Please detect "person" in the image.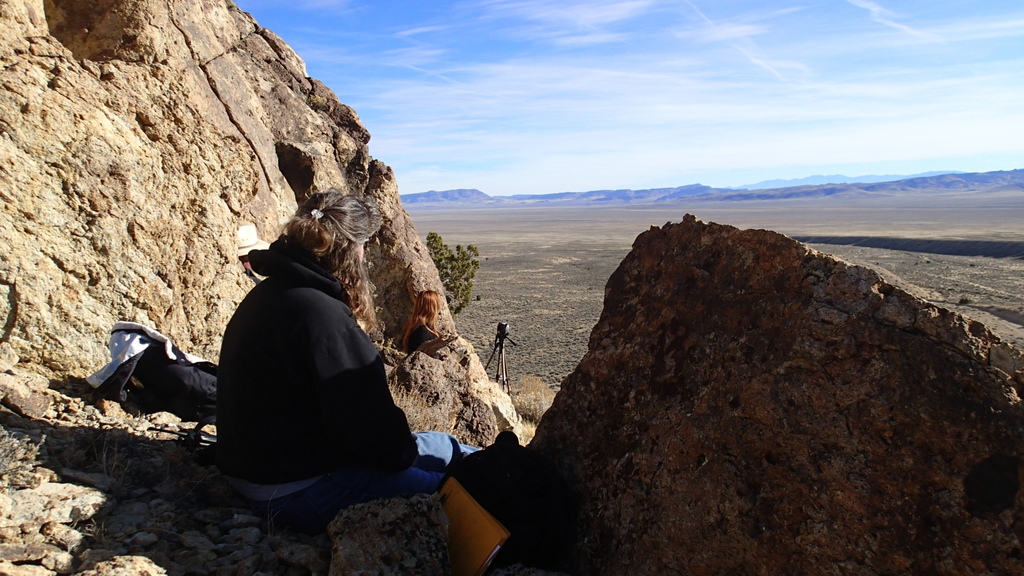
<region>210, 189, 479, 540</region>.
